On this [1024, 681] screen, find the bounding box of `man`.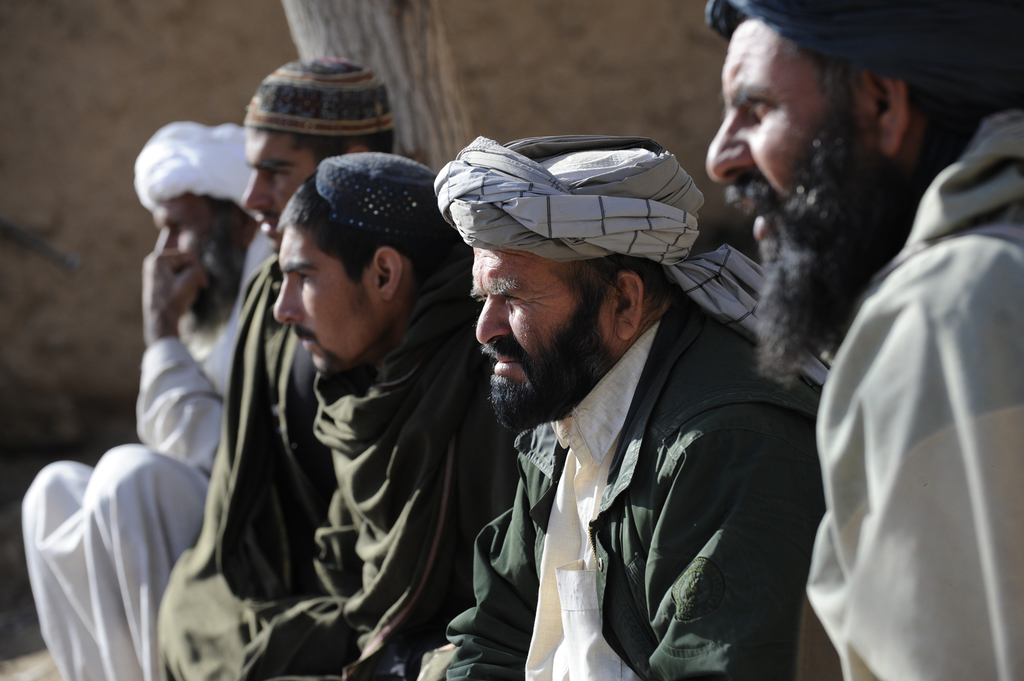
Bounding box: box=[273, 146, 522, 680].
